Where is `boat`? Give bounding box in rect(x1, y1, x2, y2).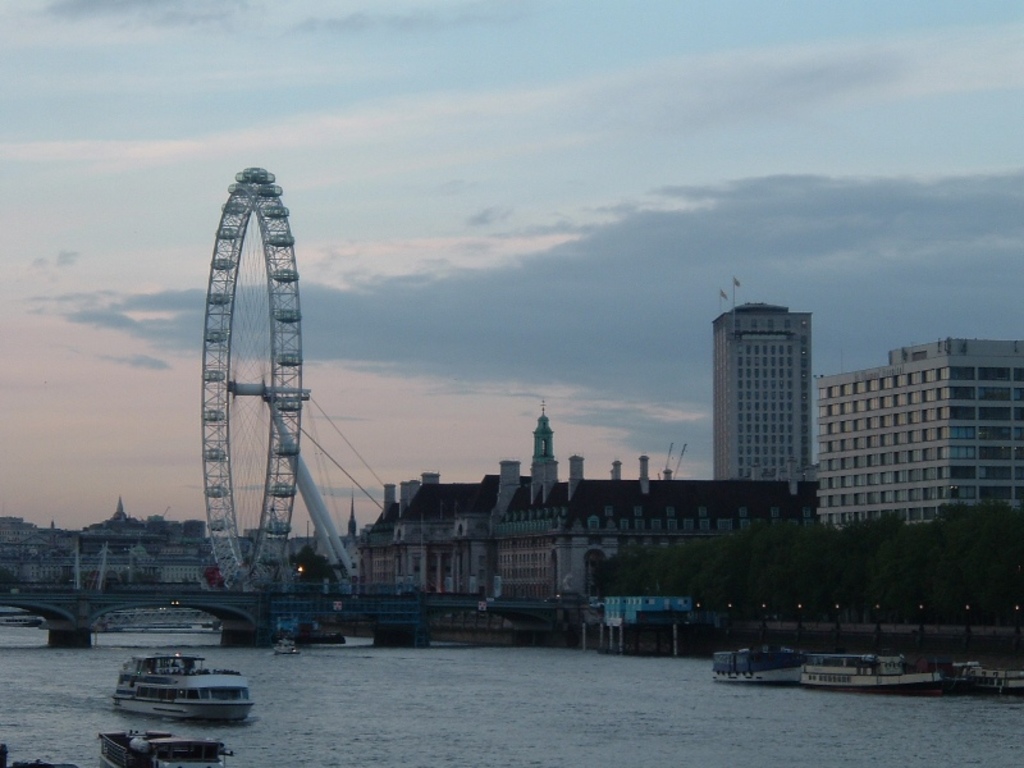
rect(104, 635, 248, 735).
